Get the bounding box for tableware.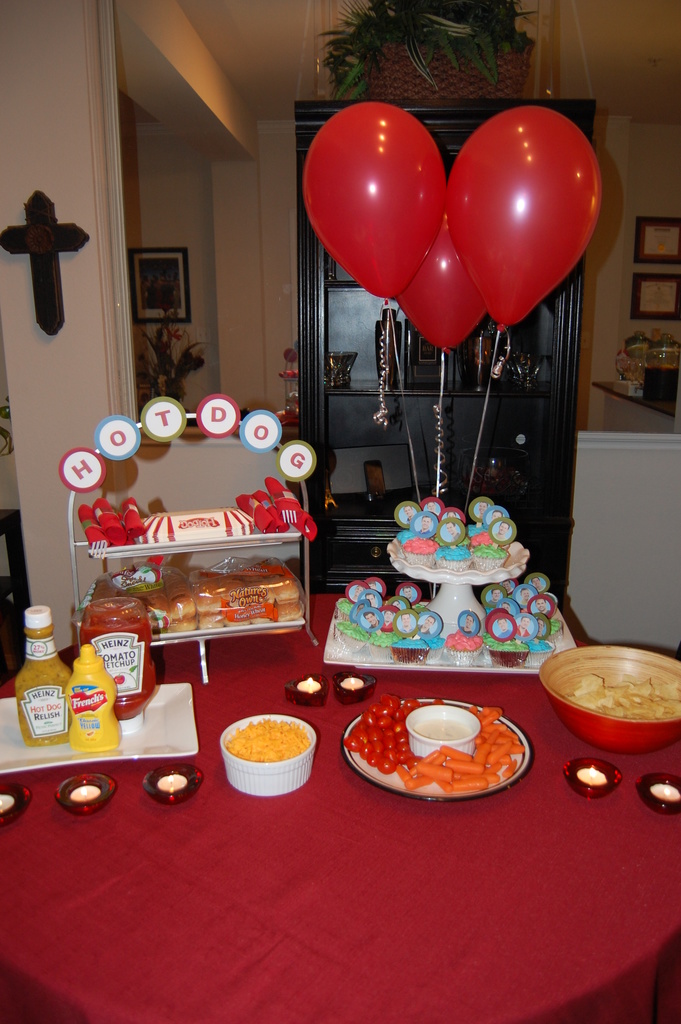
box=[322, 610, 575, 675].
